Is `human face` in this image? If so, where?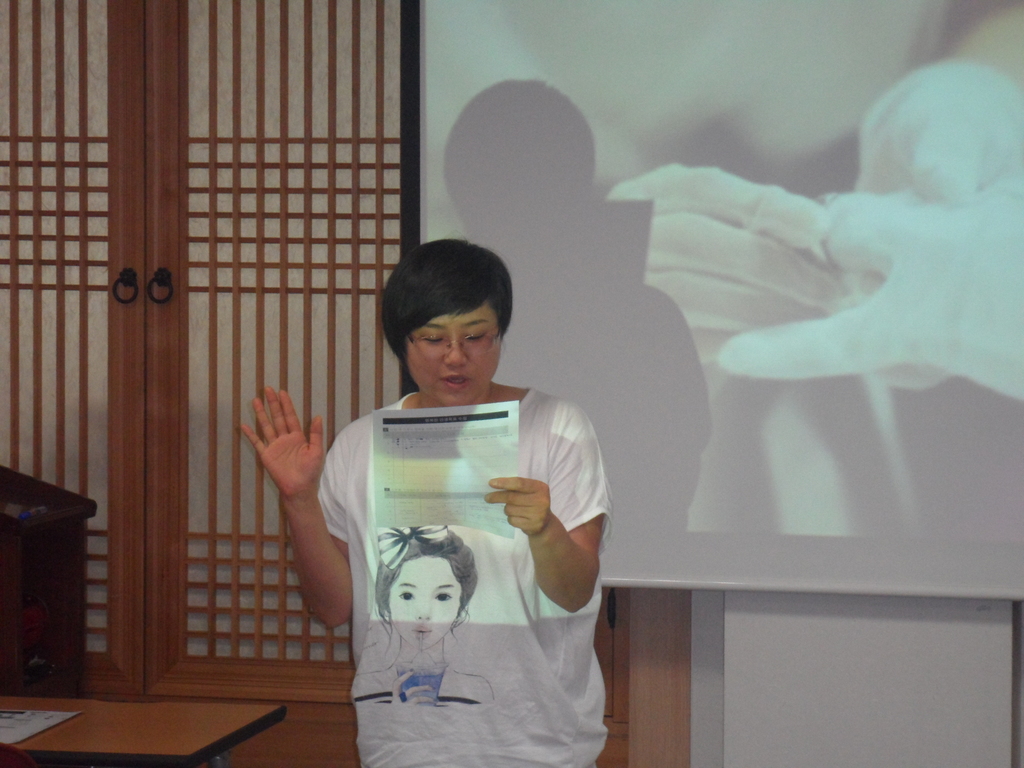
Yes, at rect(390, 553, 460, 646).
